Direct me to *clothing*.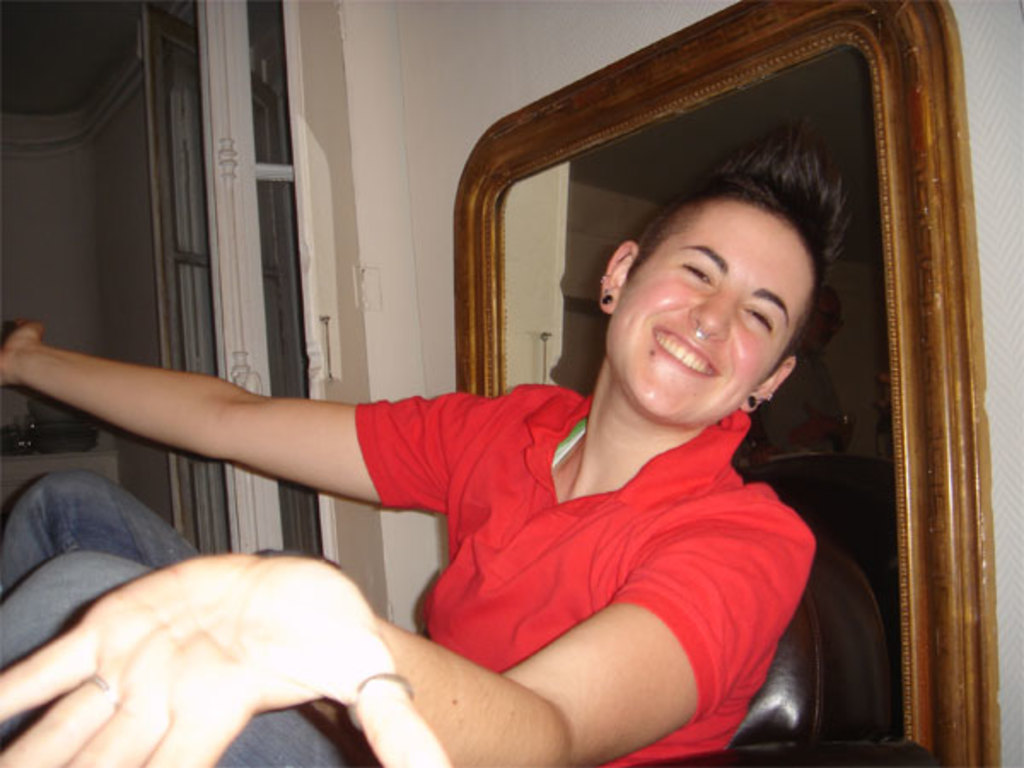
Direction: pyautogui.locateOnScreen(0, 374, 824, 766).
